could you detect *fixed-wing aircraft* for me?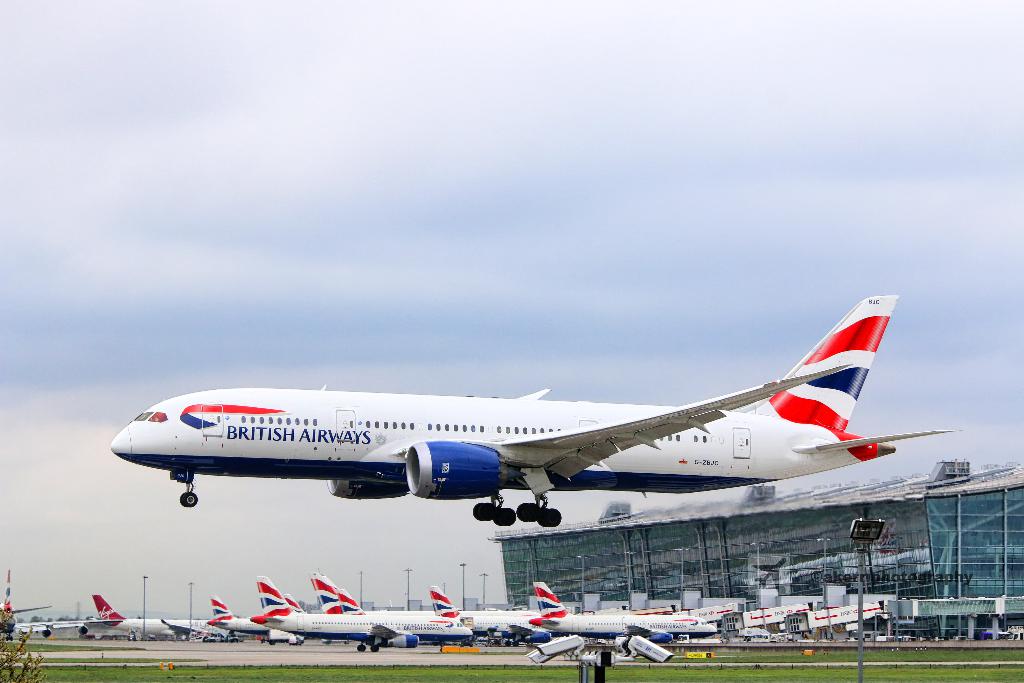
Detection result: (246, 577, 465, 656).
